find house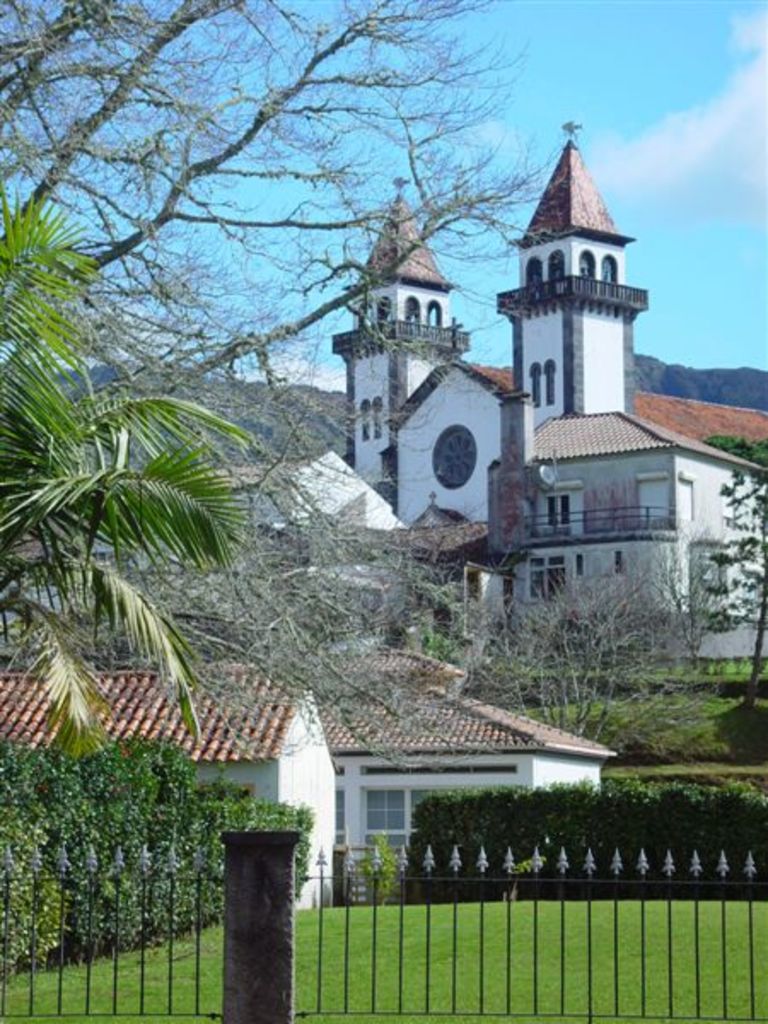
[left=0, top=657, right=338, bottom=910]
